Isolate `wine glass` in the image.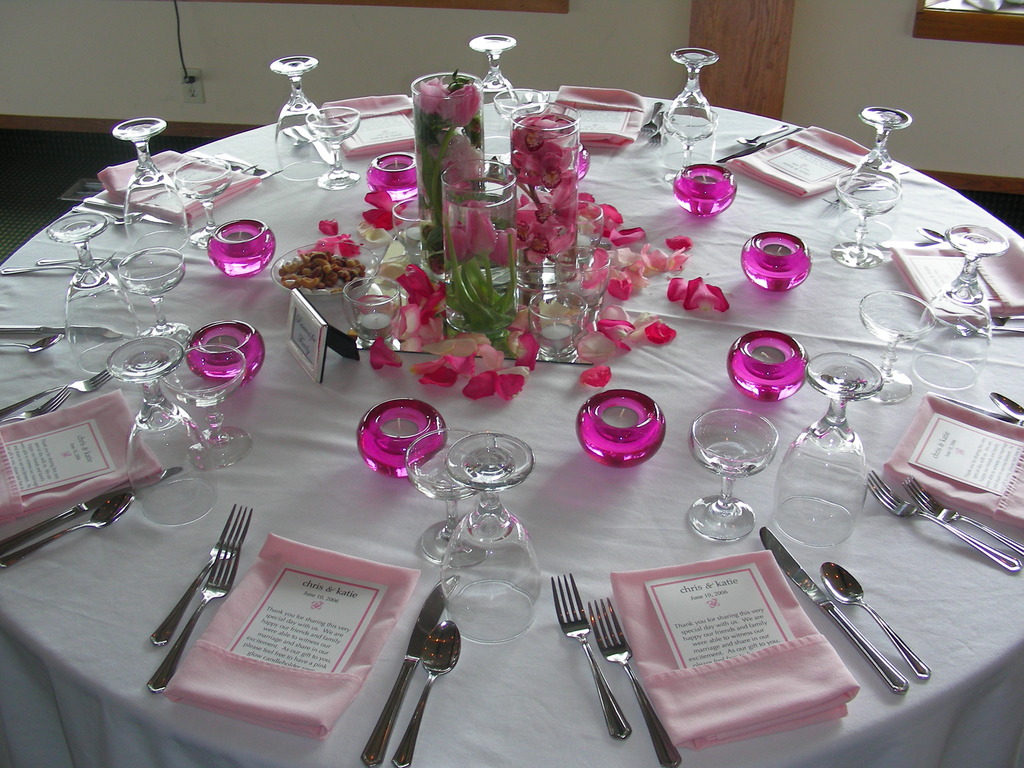
Isolated region: [left=405, top=429, right=499, bottom=568].
